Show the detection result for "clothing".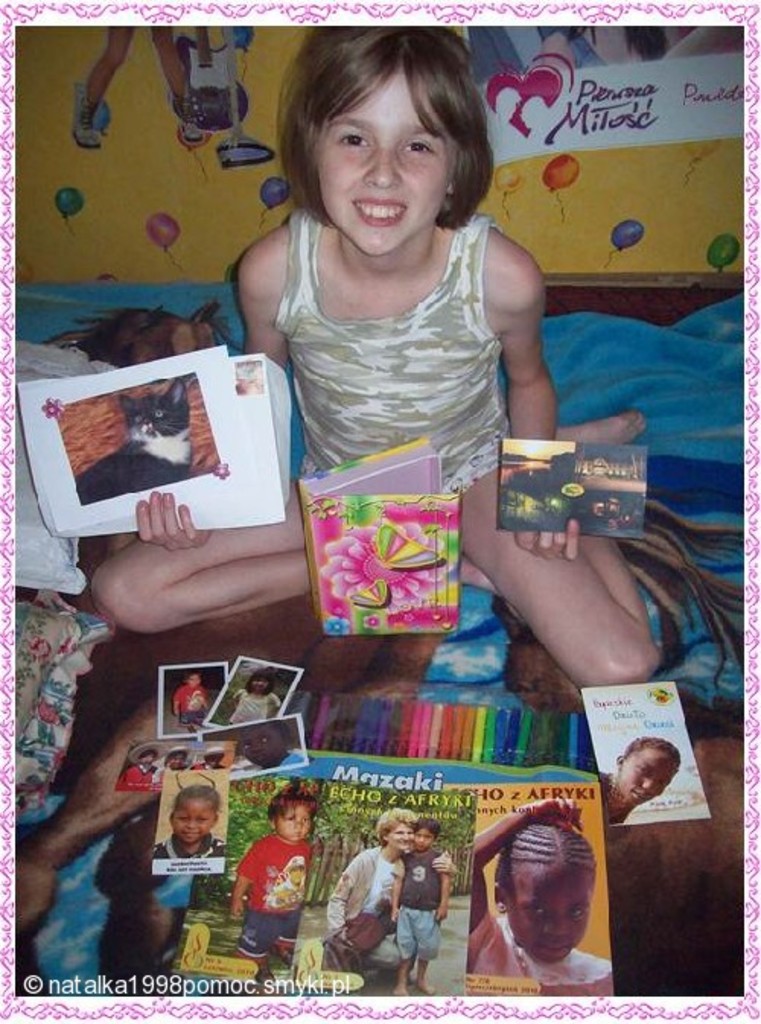
<box>470,914,612,994</box>.
